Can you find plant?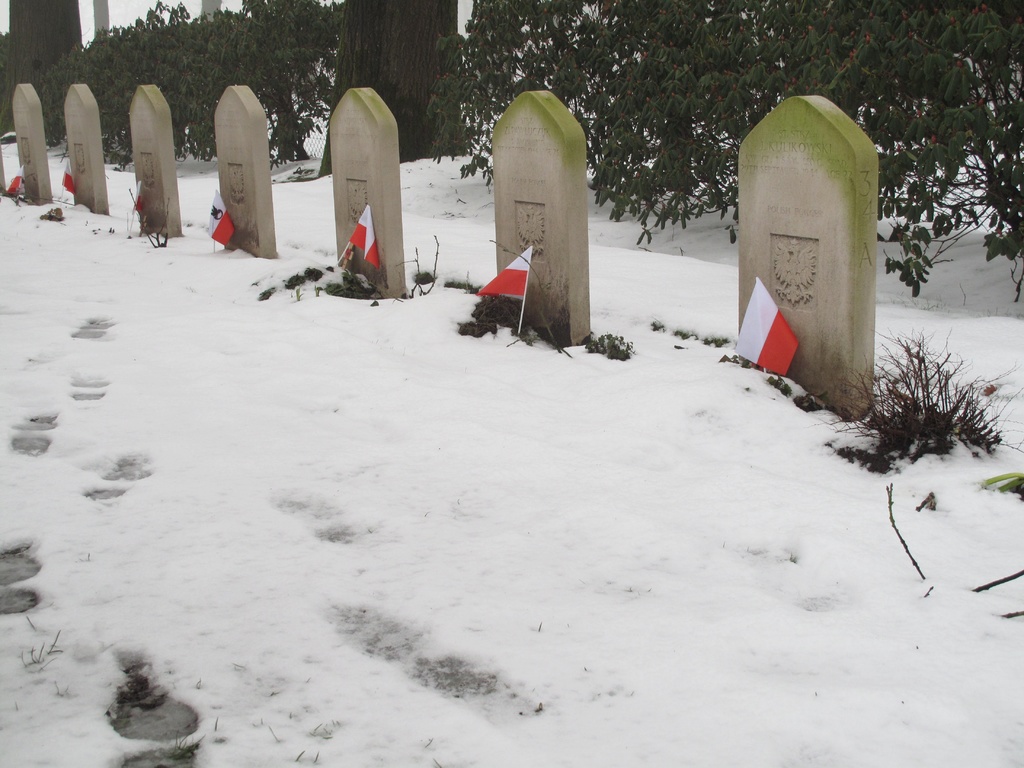
Yes, bounding box: {"x1": 886, "y1": 481, "x2": 1023, "y2": 621}.
